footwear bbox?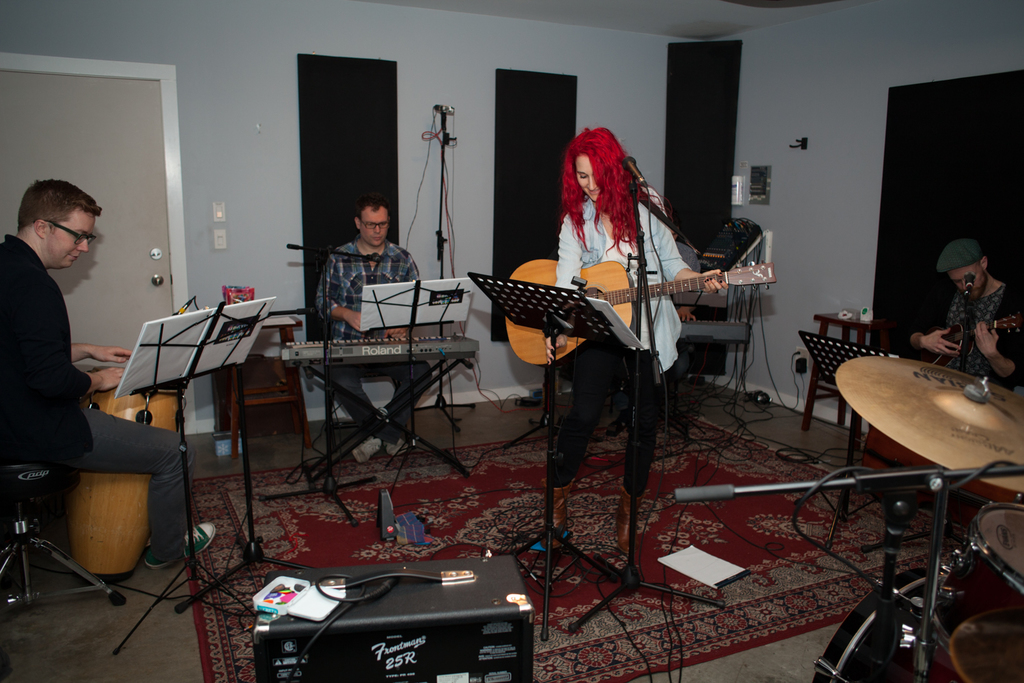
(left=385, top=438, right=410, bottom=458)
